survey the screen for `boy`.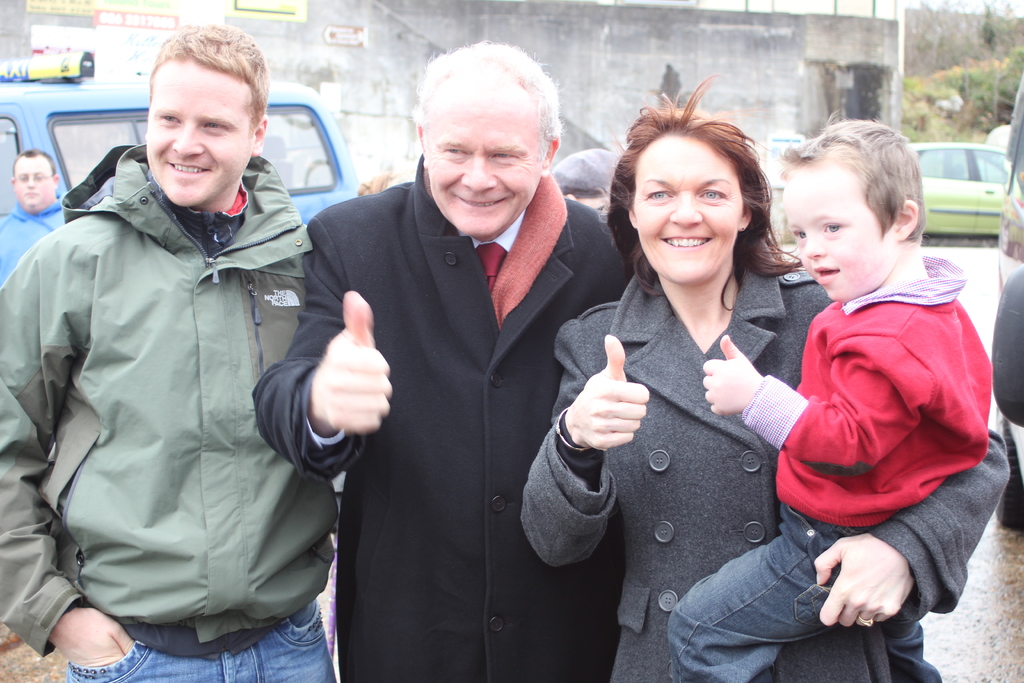
Survey found: BBox(666, 120, 993, 682).
